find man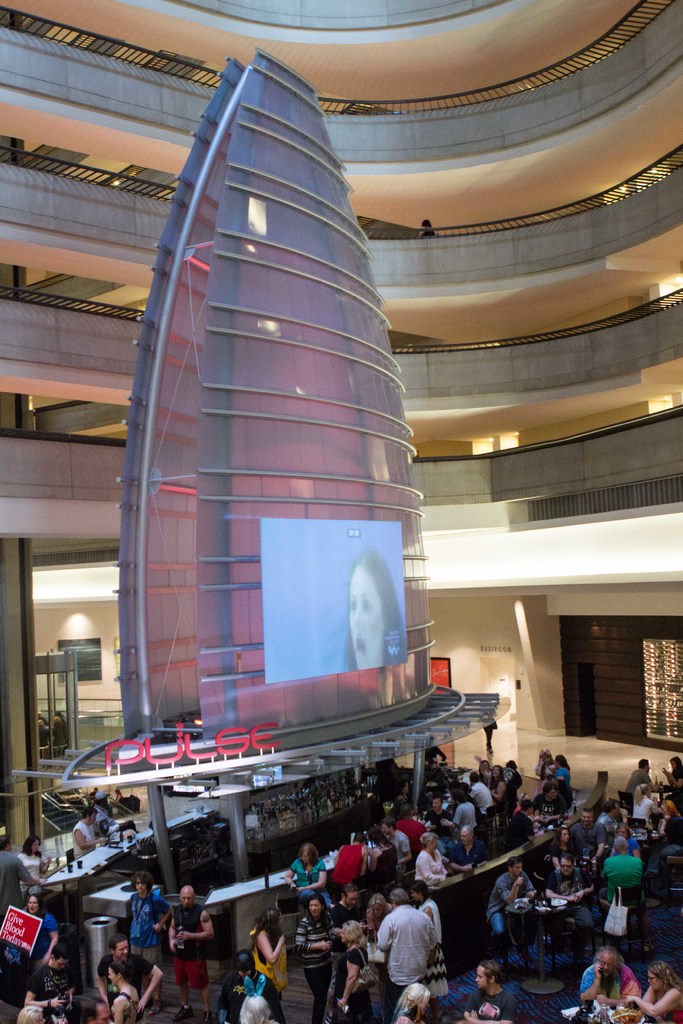
rect(623, 758, 661, 802)
